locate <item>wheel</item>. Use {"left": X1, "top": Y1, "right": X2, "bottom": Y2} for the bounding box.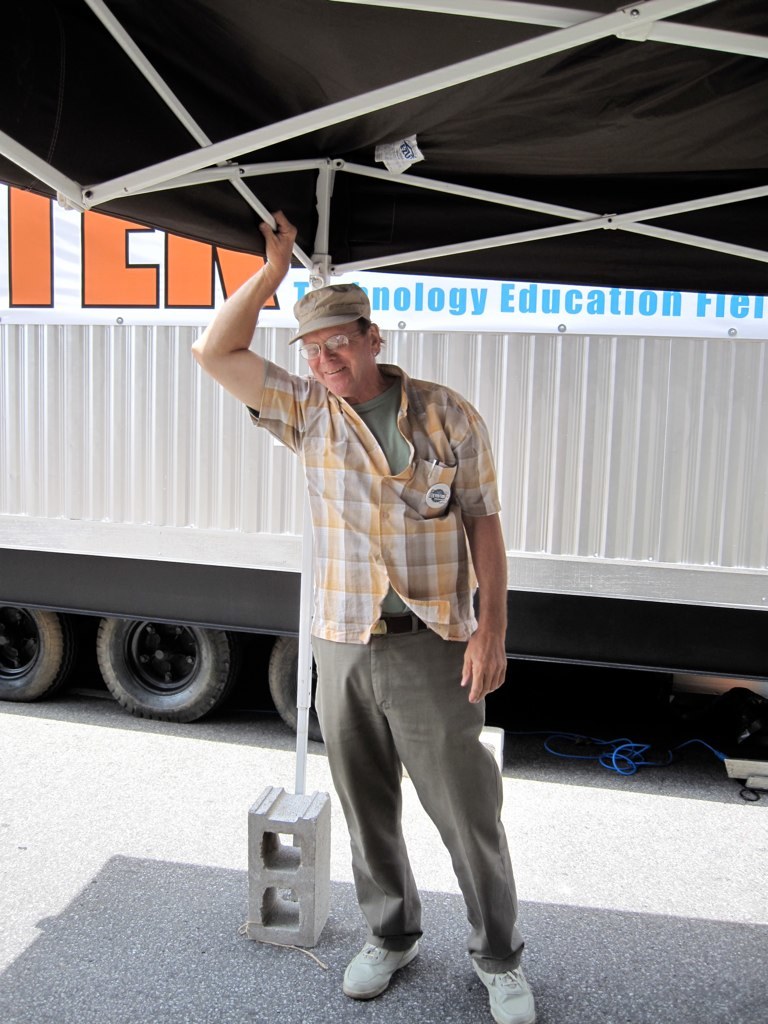
{"left": 272, "top": 637, "right": 323, "bottom": 742}.
